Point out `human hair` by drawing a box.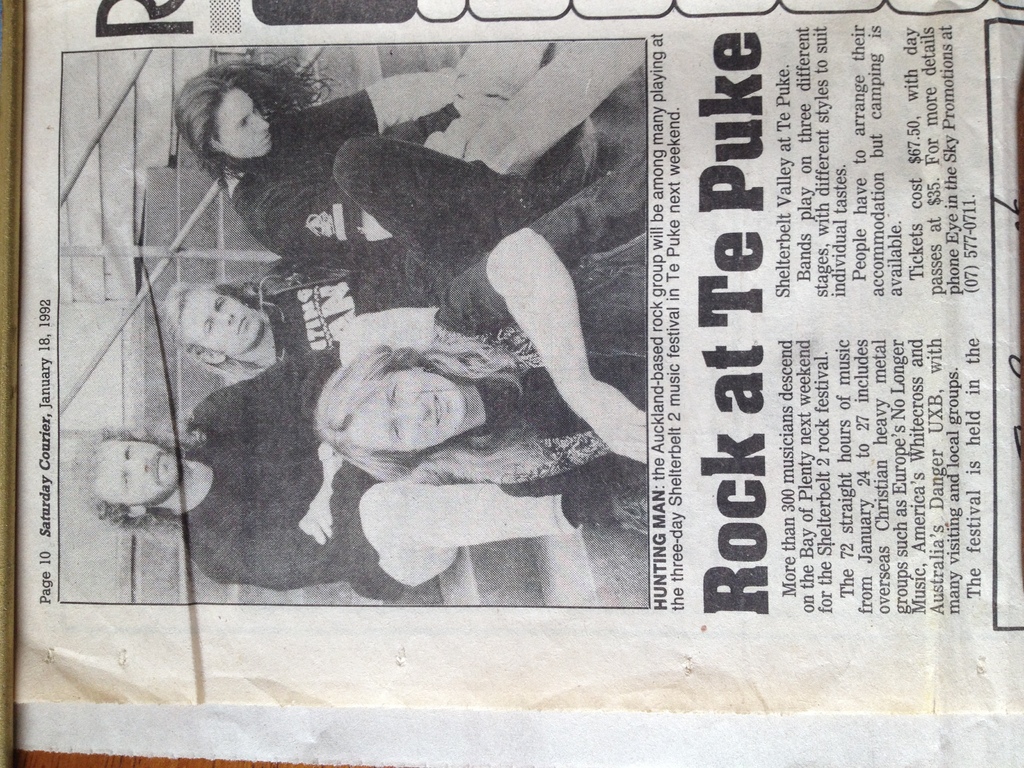
310:332:544:486.
